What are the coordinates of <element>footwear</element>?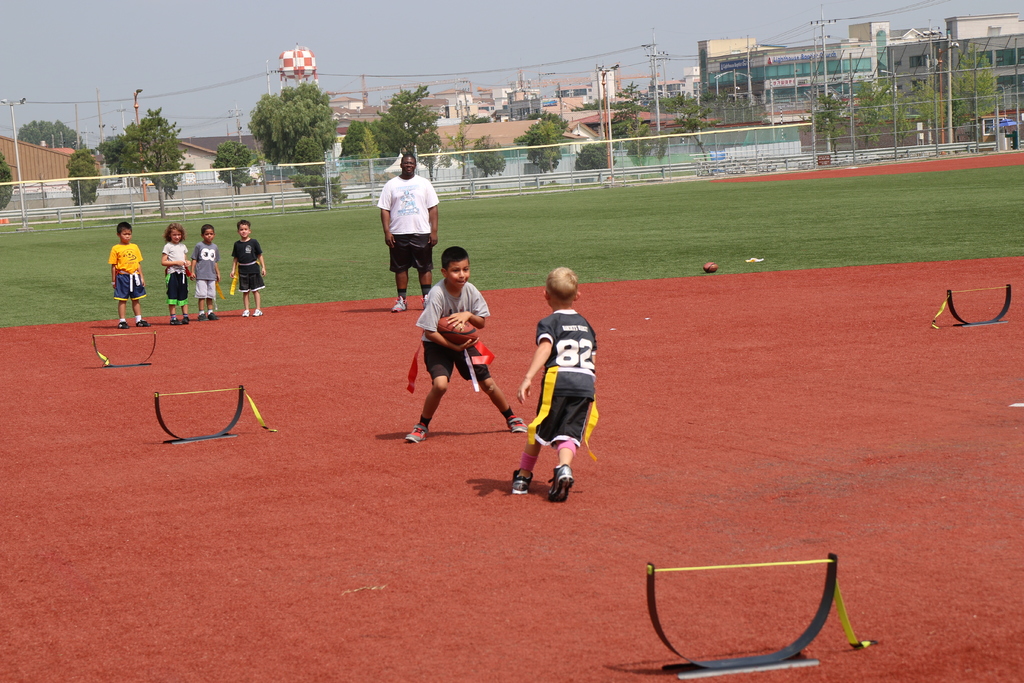
(118, 320, 130, 328).
